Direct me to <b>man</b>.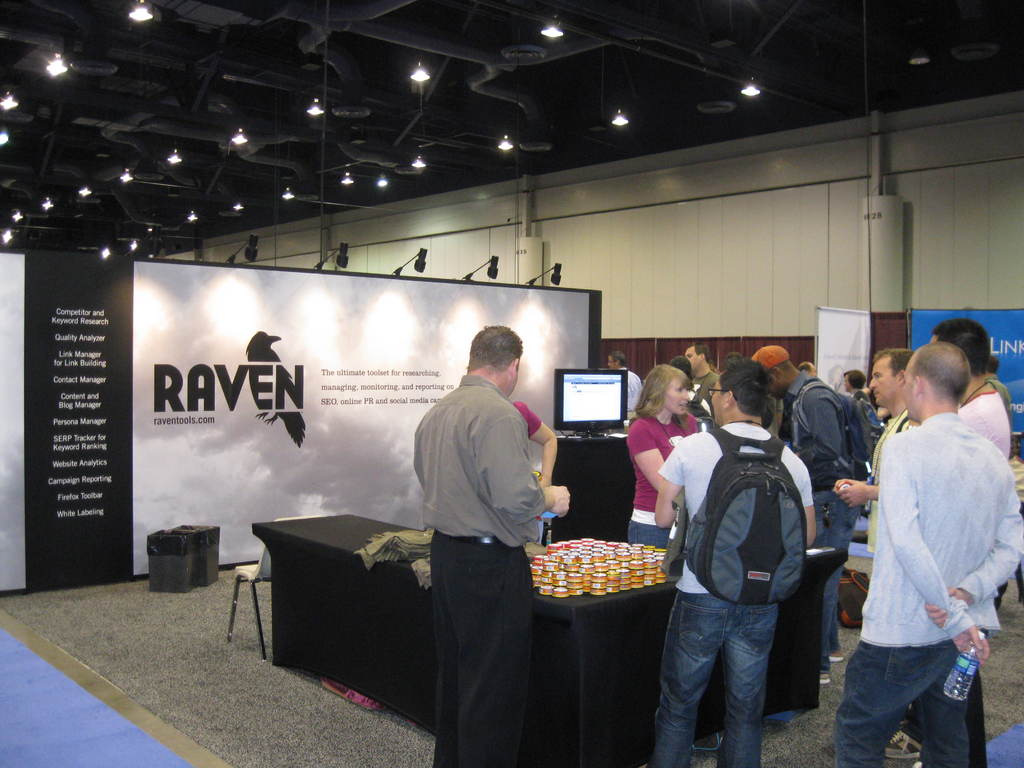
Direction: box(833, 346, 918, 584).
